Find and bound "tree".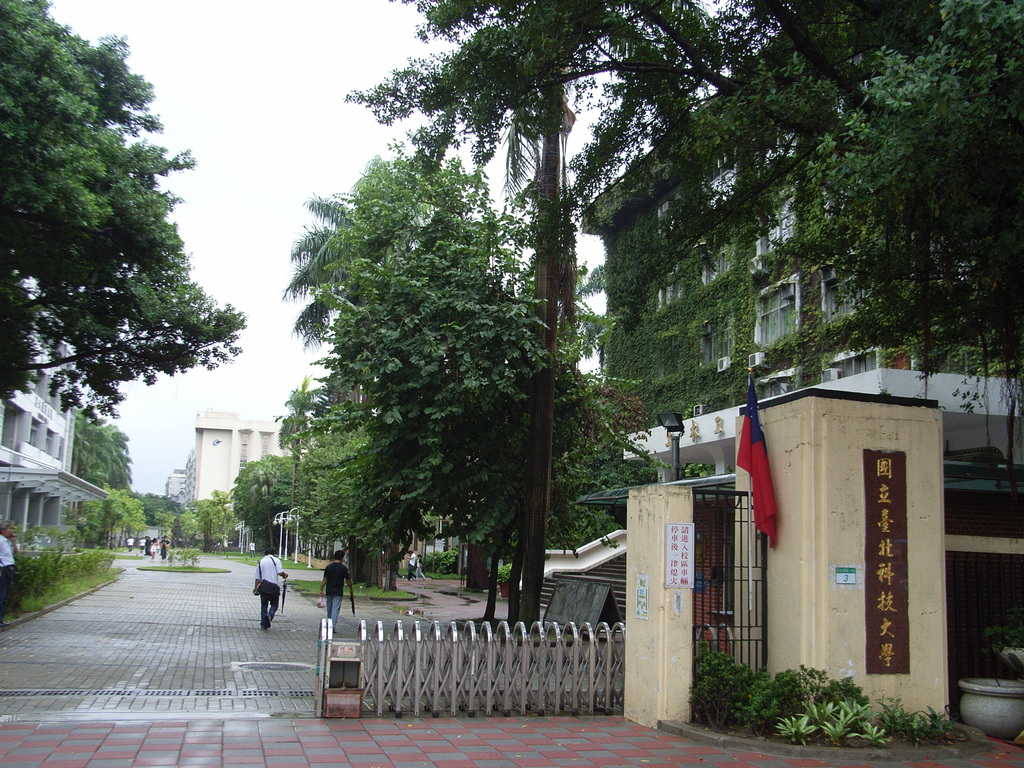
Bound: box(321, 157, 555, 589).
